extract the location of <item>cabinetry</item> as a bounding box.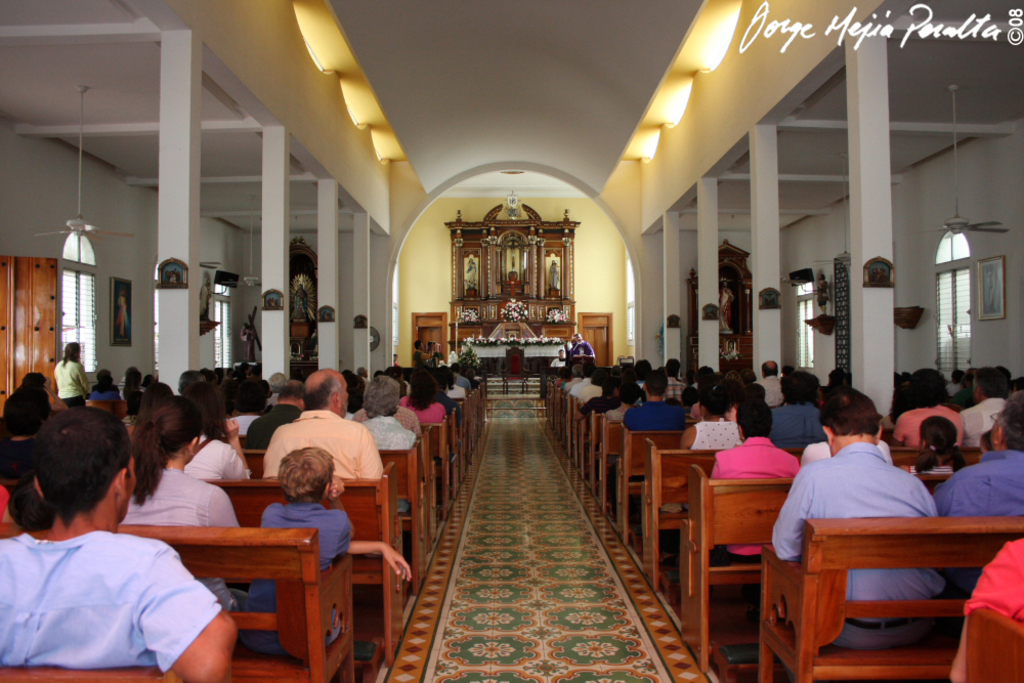
detection(537, 318, 577, 342).
